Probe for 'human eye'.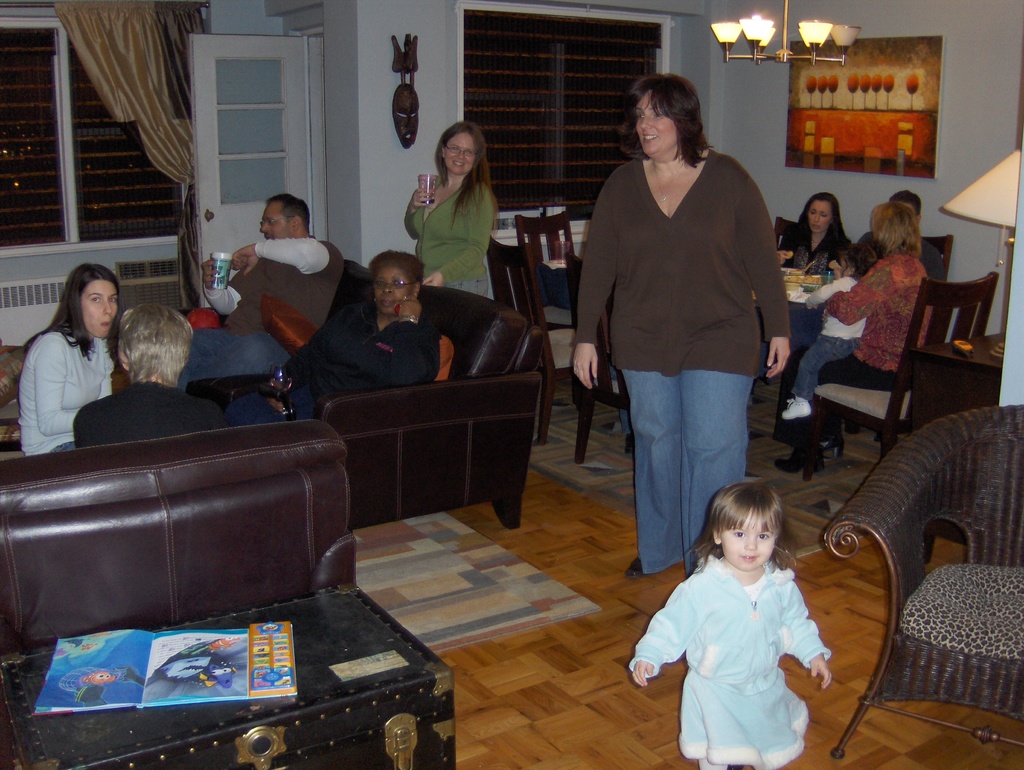
Probe result: box(90, 296, 100, 305).
